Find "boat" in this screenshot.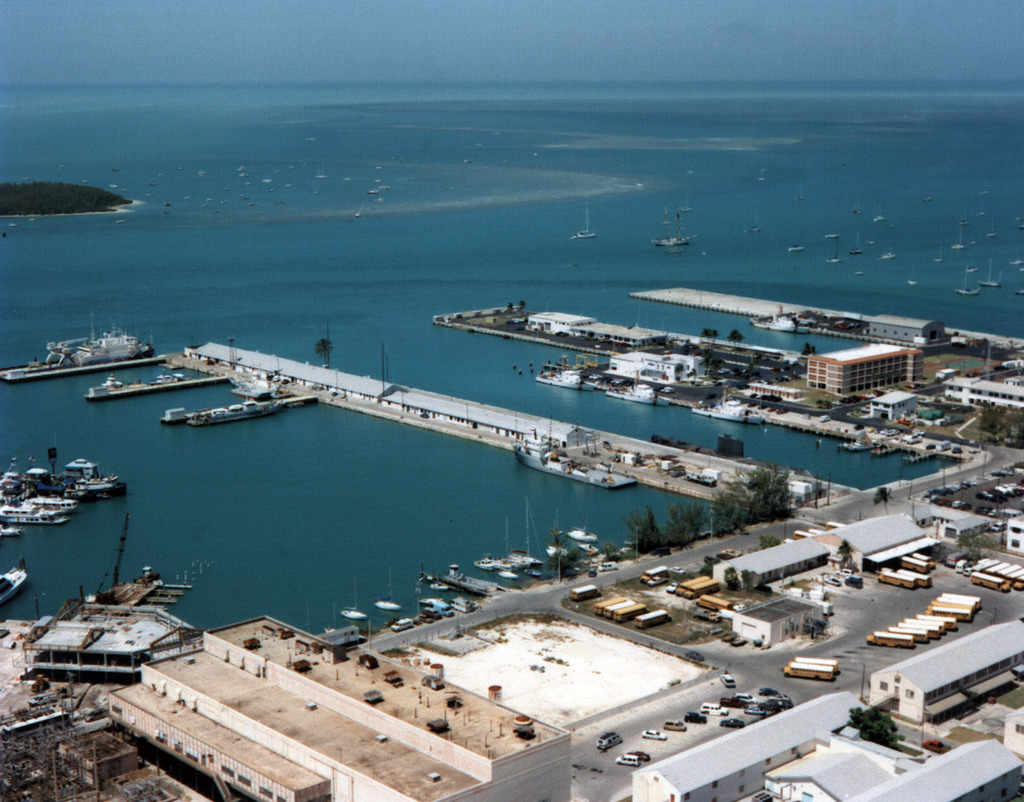
The bounding box for "boat" is 1:525:19:541.
